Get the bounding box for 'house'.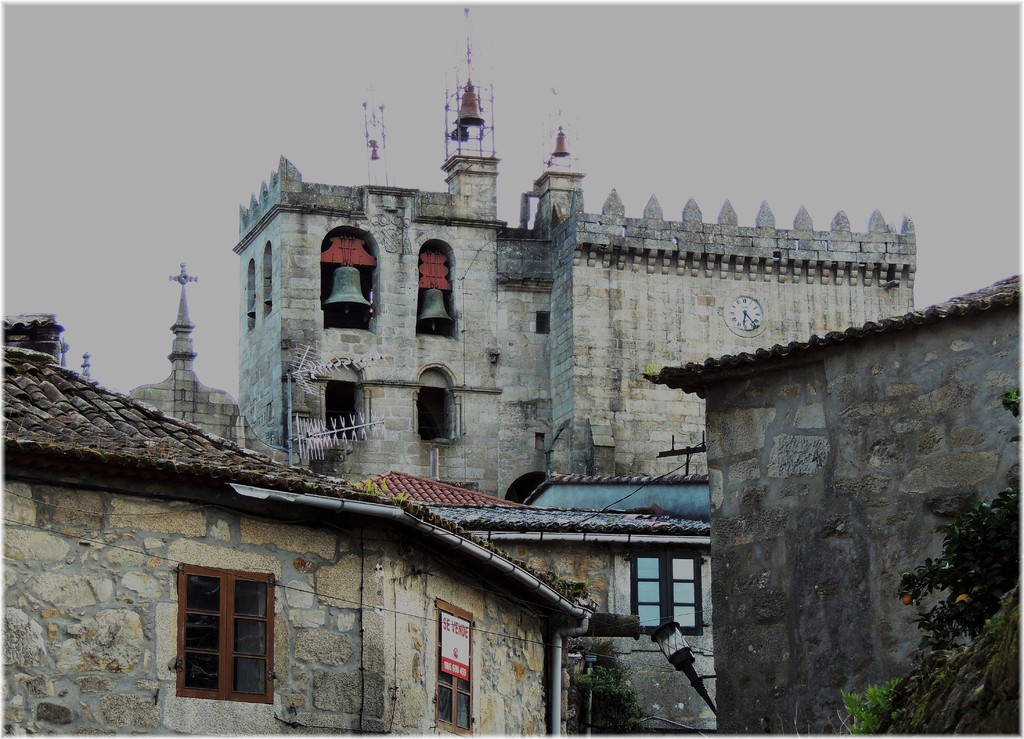
x1=218 y1=3 x2=906 y2=498.
